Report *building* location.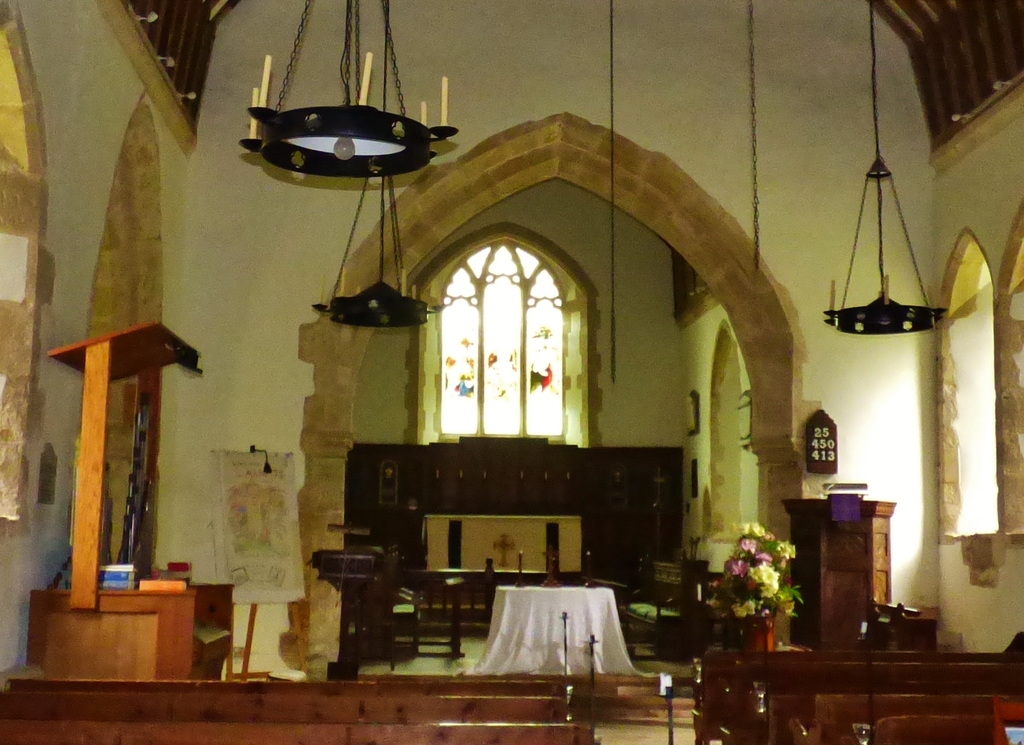
Report: BBox(0, 0, 1023, 744).
